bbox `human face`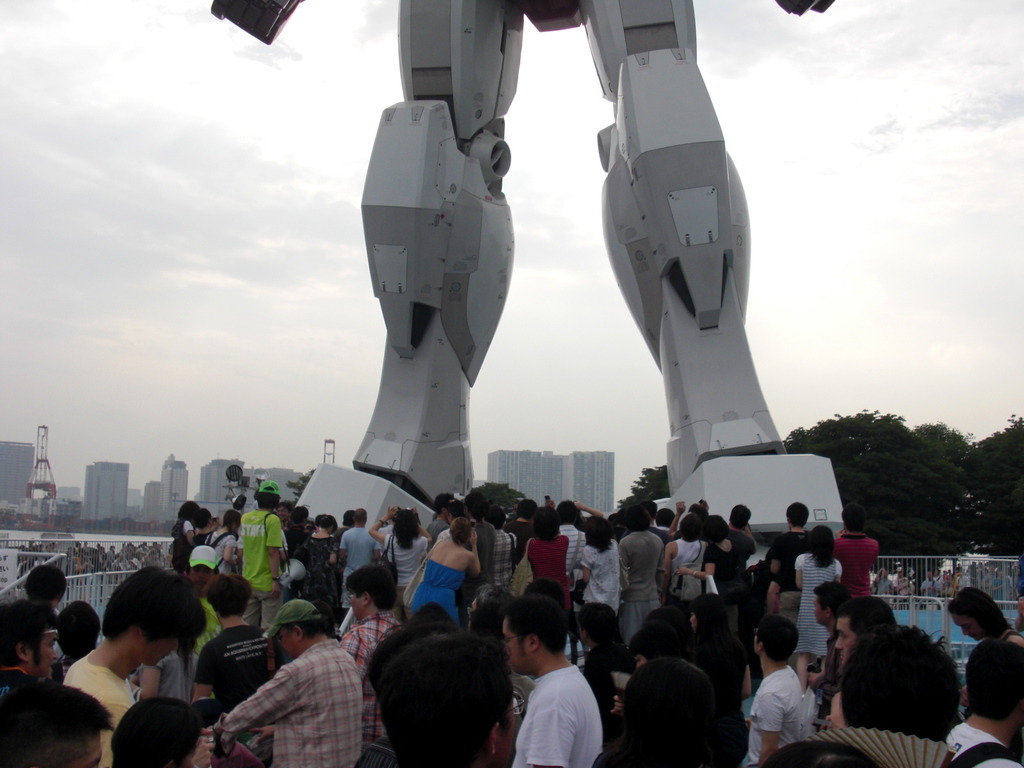
box=[147, 637, 181, 672]
